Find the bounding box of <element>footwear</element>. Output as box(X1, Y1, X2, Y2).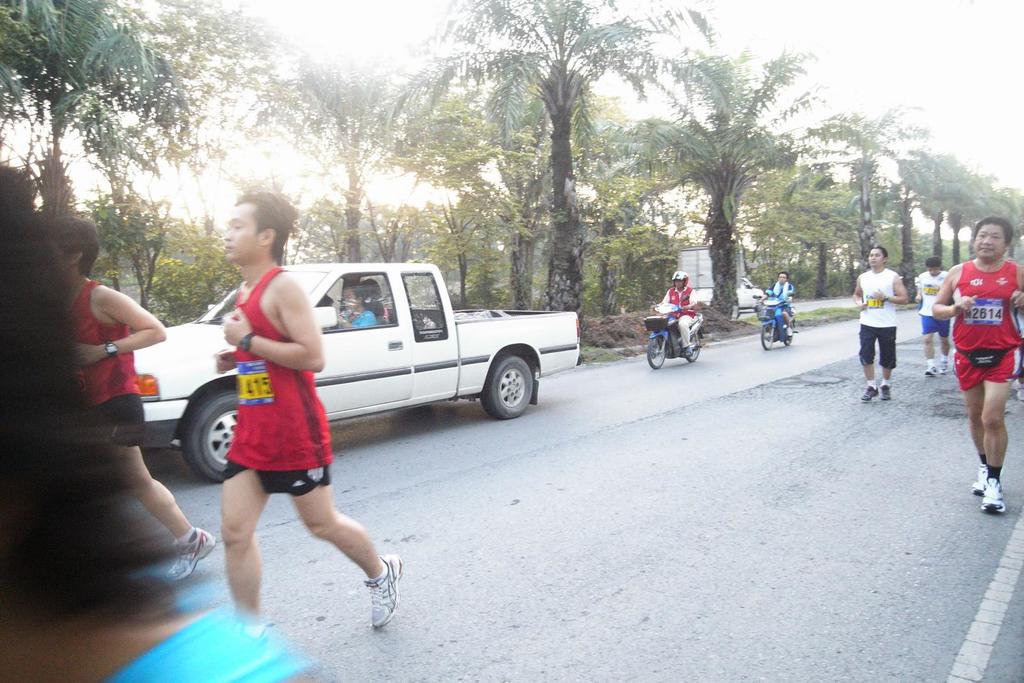
box(365, 549, 406, 631).
